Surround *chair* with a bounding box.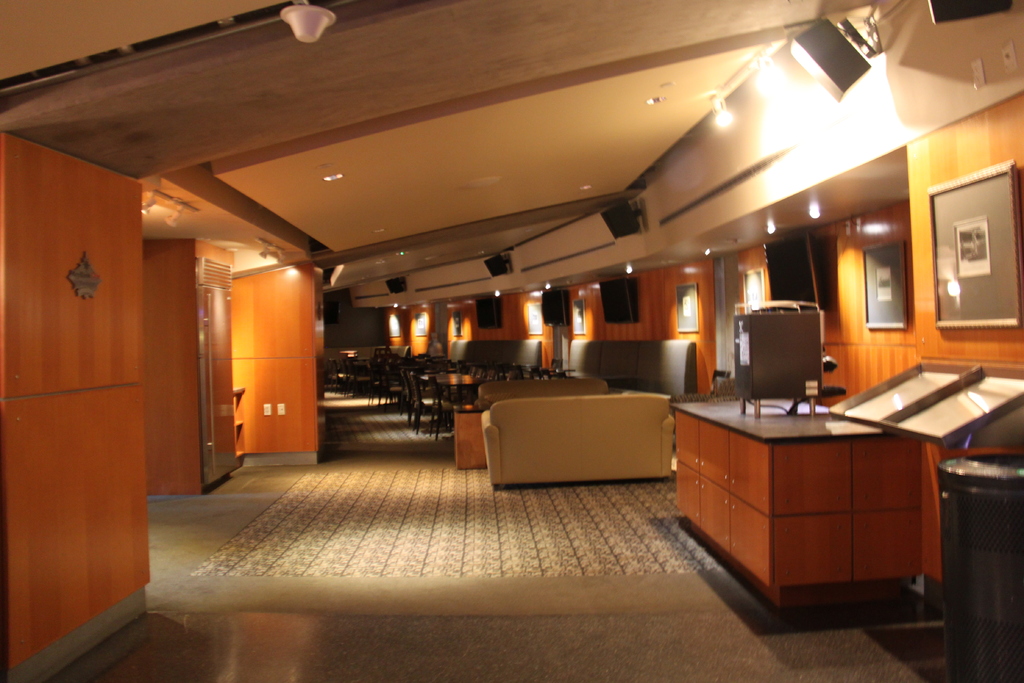
[429, 377, 452, 441].
